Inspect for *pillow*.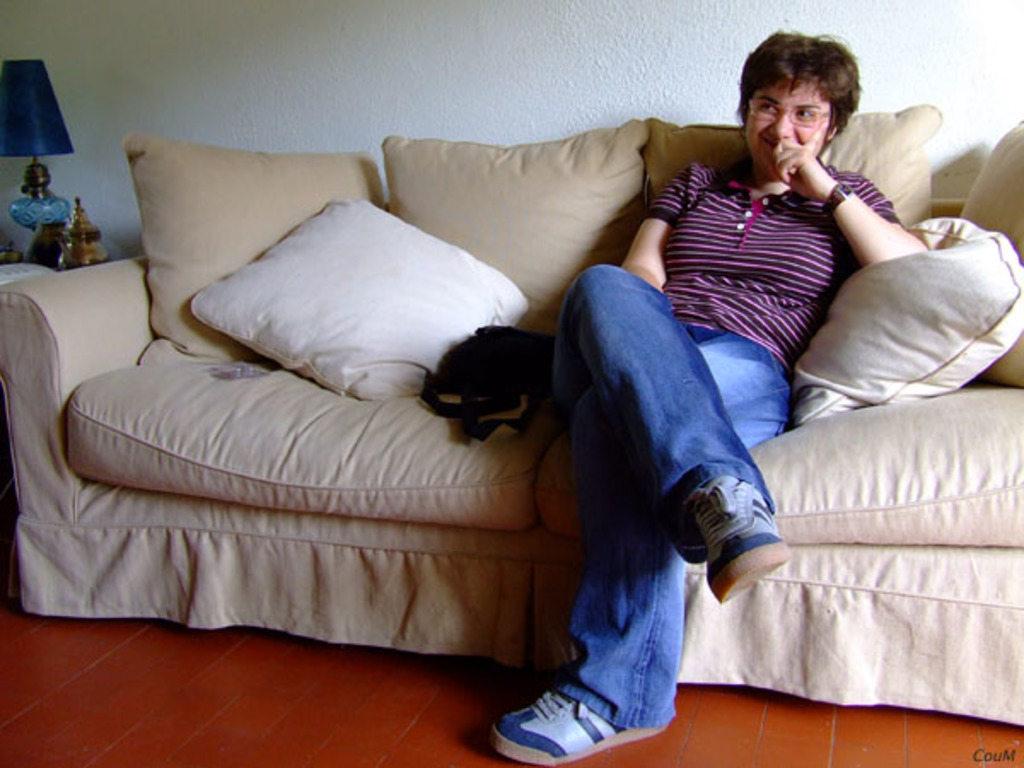
Inspection: detection(790, 217, 1022, 439).
